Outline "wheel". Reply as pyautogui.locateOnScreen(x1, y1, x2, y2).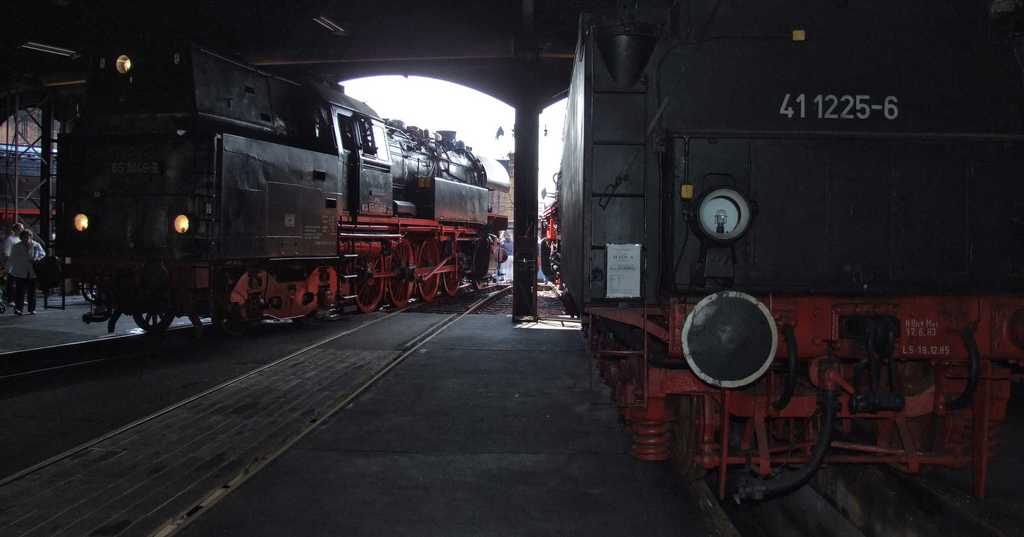
pyautogui.locateOnScreen(138, 311, 175, 327).
